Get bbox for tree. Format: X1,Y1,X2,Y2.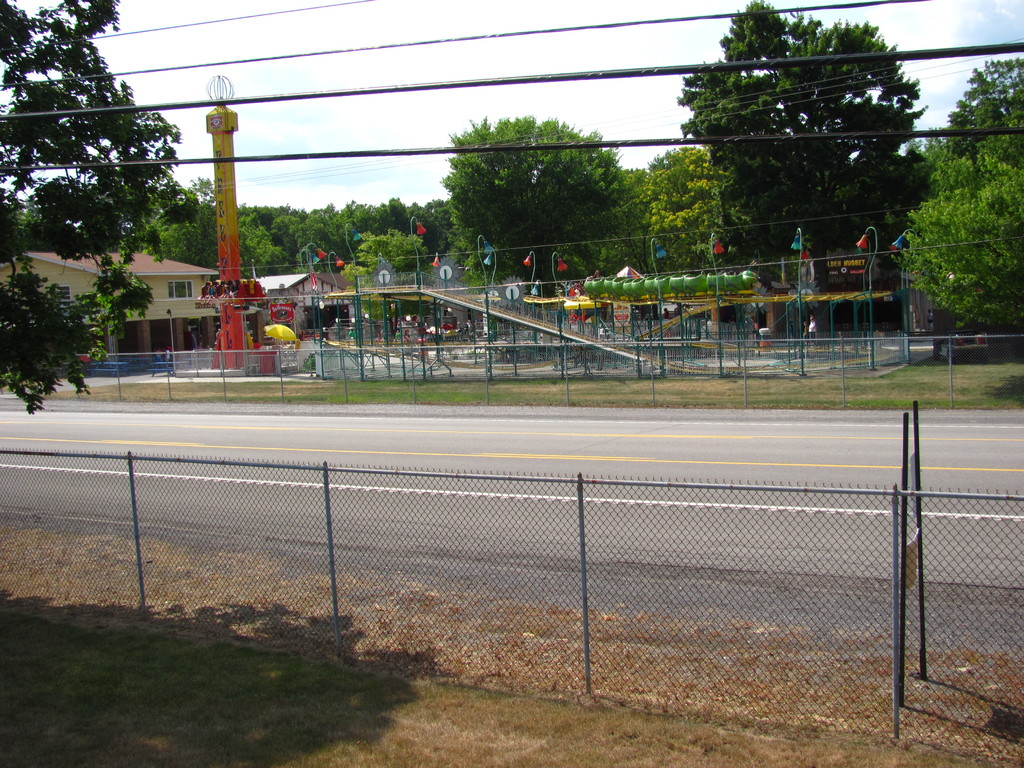
0,0,188,421.
